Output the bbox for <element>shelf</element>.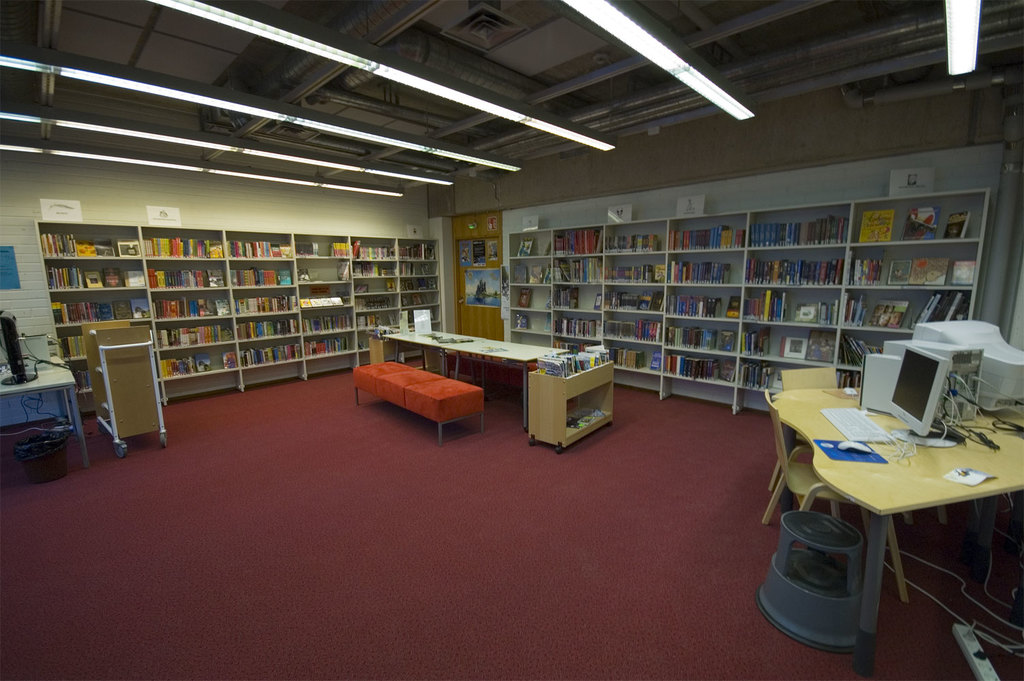
820/366/855/394.
